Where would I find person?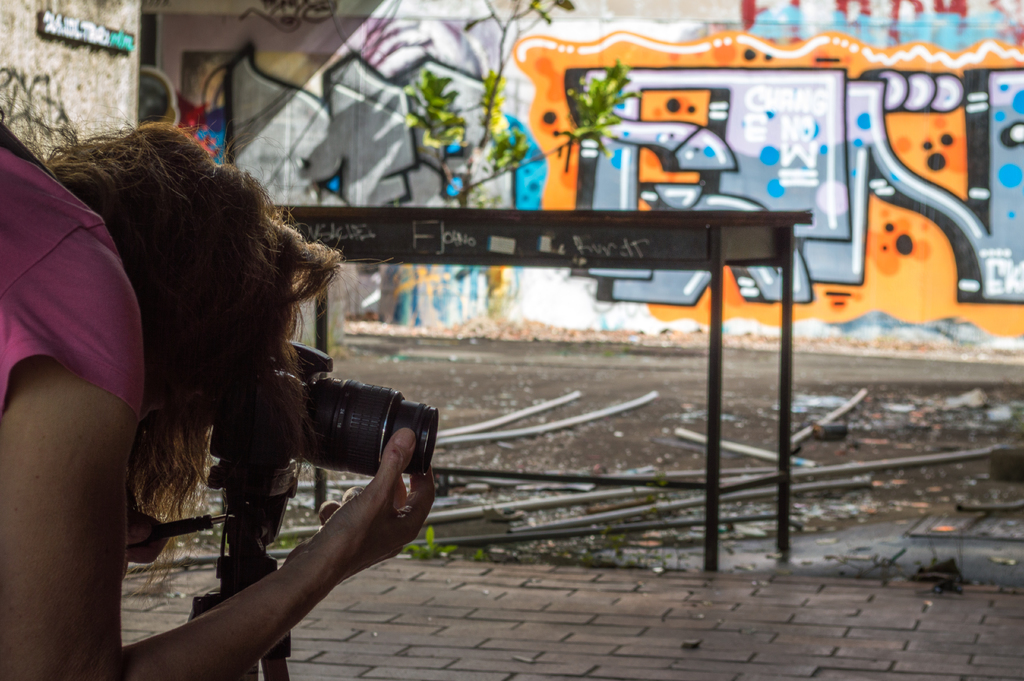
At x1=0, y1=97, x2=434, y2=680.
